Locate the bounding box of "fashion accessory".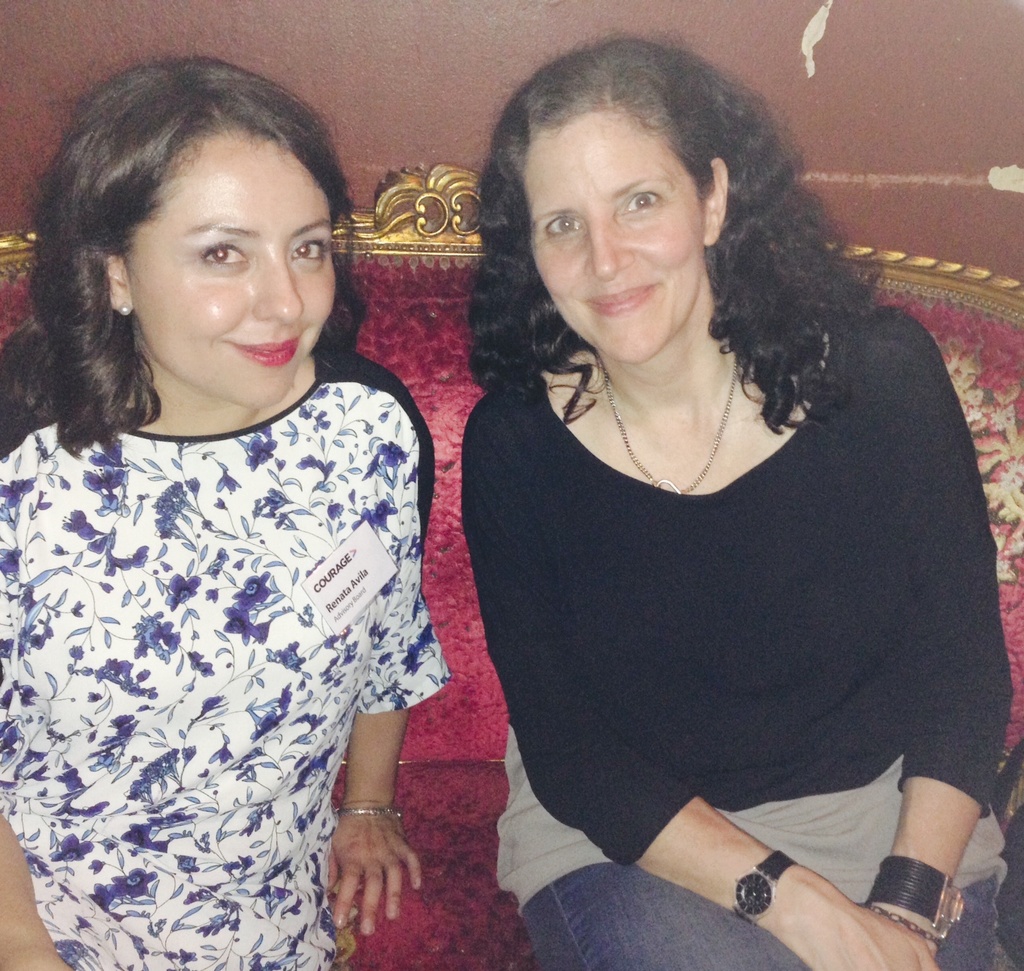
Bounding box: 339, 805, 402, 821.
